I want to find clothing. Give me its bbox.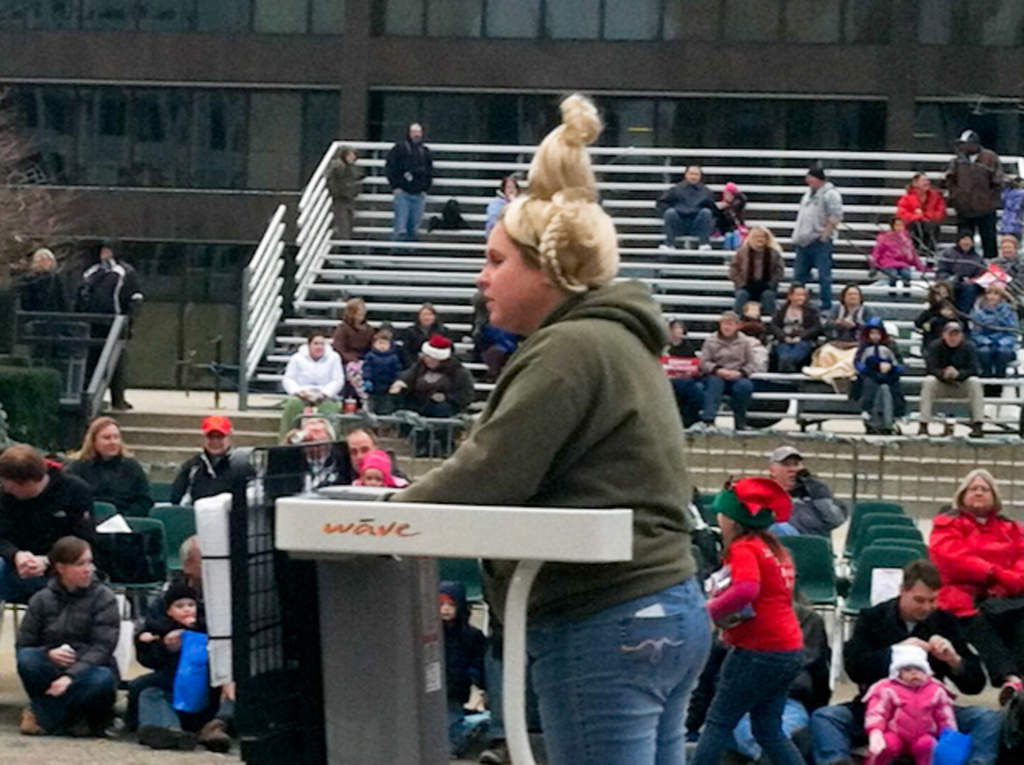
<bbox>283, 392, 334, 435</bbox>.
